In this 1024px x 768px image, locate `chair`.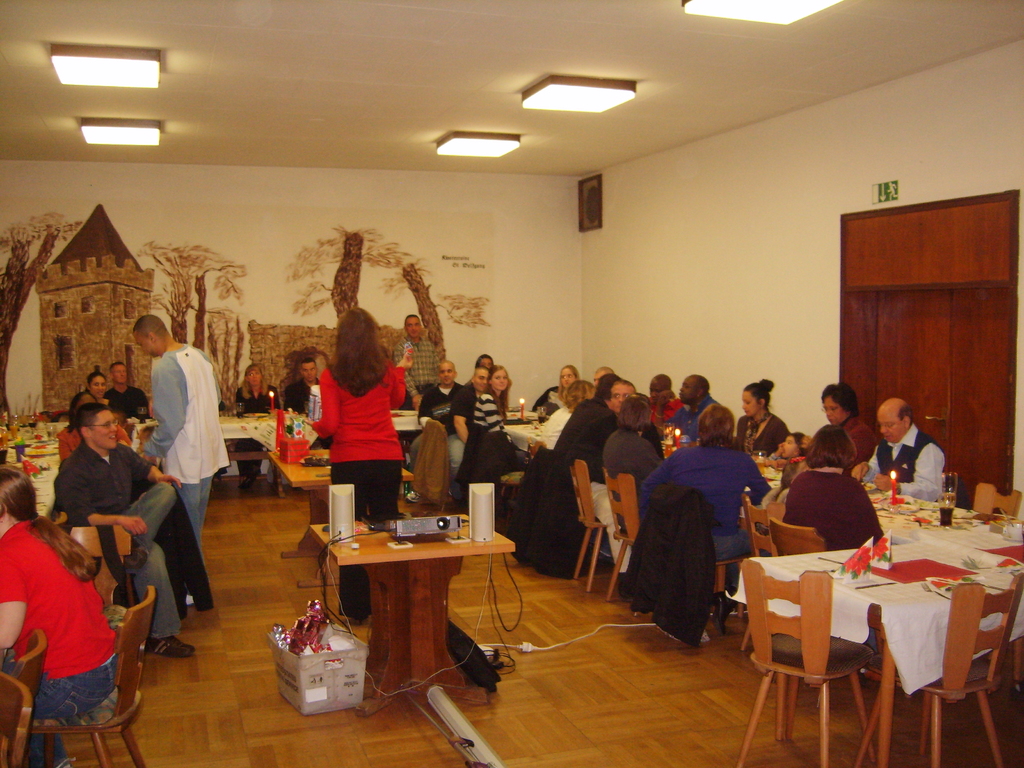
Bounding box: (left=0, top=668, right=33, bottom=767).
